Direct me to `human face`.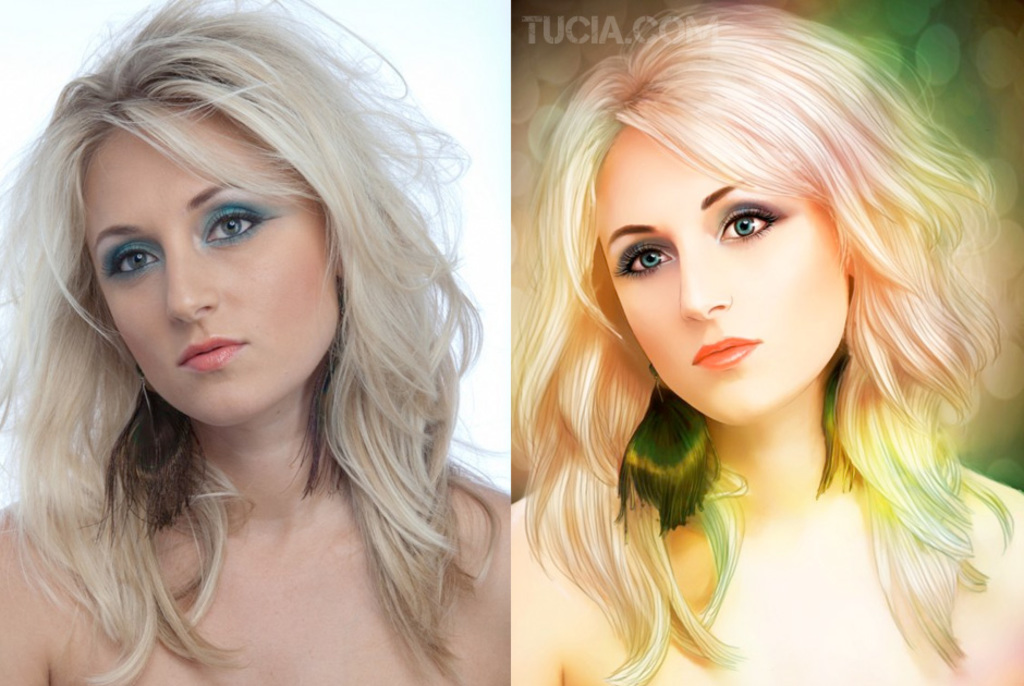
Direction: bbox=(82, 100, 341, 430).
